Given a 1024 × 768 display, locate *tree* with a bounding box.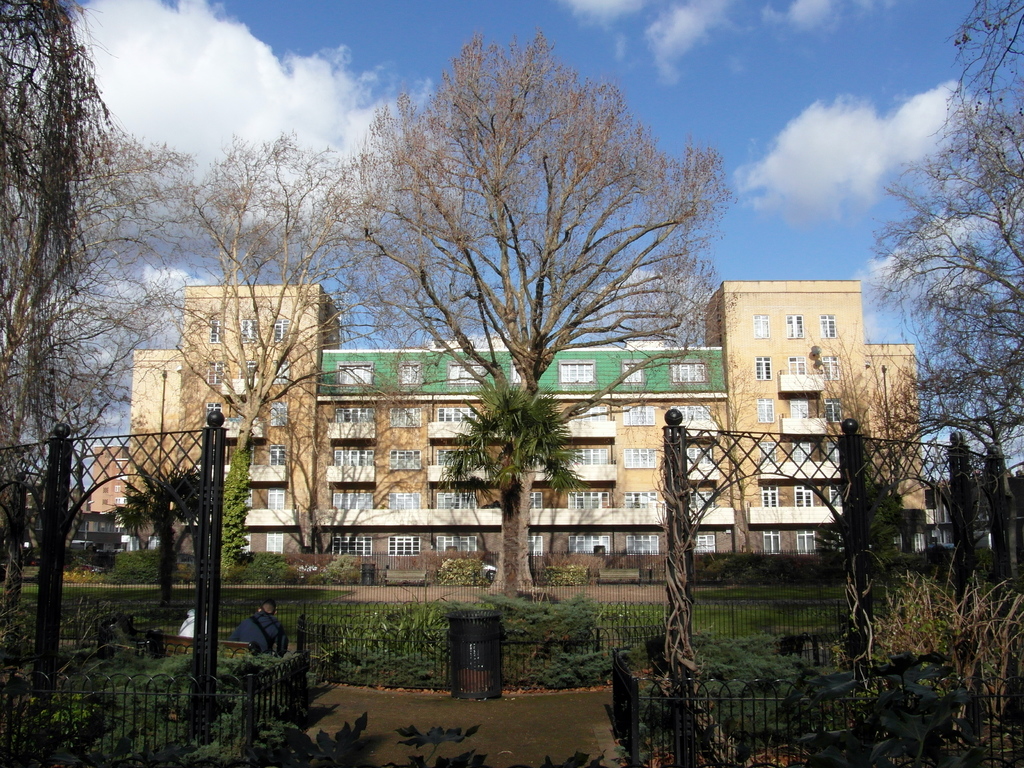
Located: (left=794, top=317, right=929, bottom=531).
